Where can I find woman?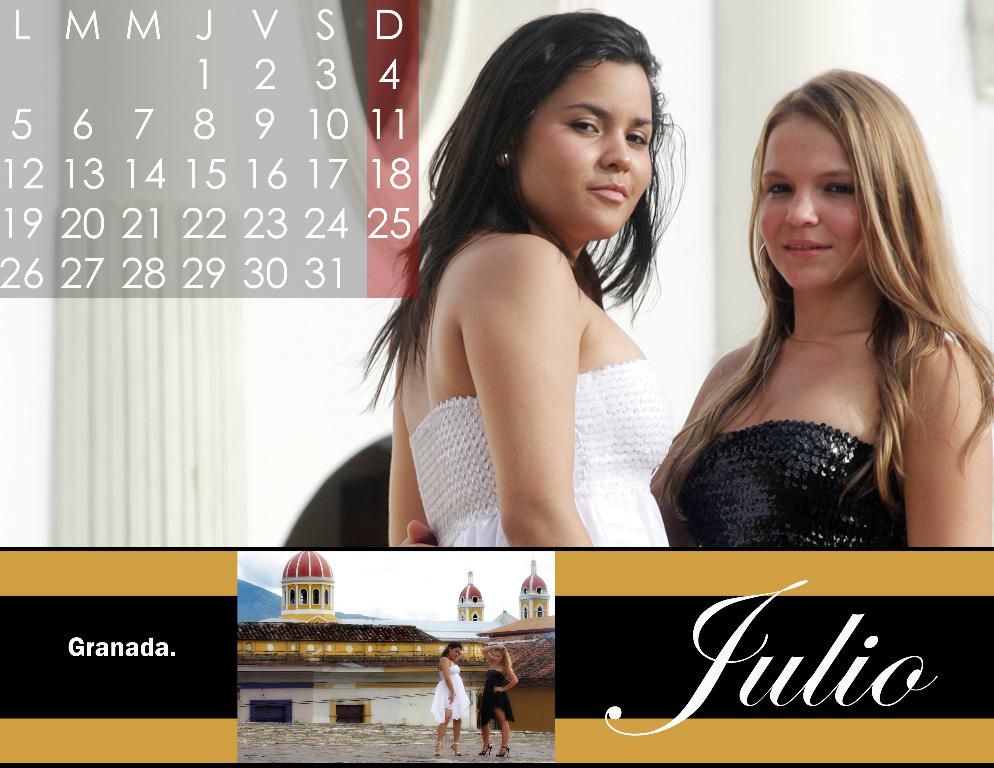
You can find it at x1=478 y1=647 x2=513 y2=757.
